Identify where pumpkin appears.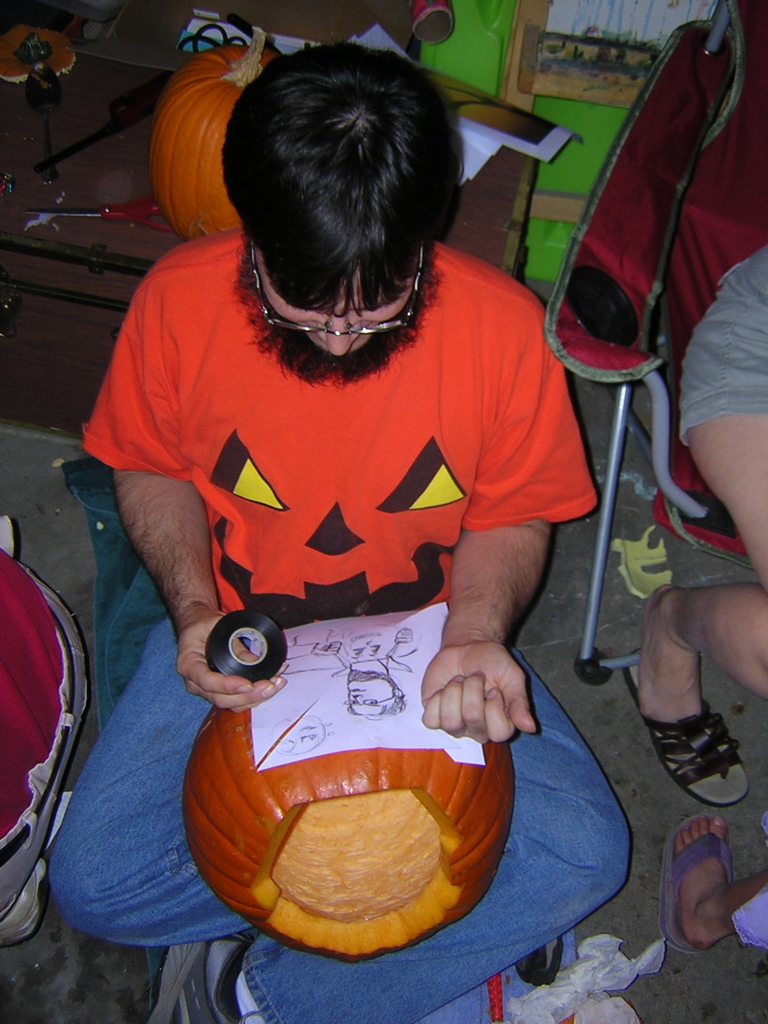
Appears at (150, 22, 289, 244).
